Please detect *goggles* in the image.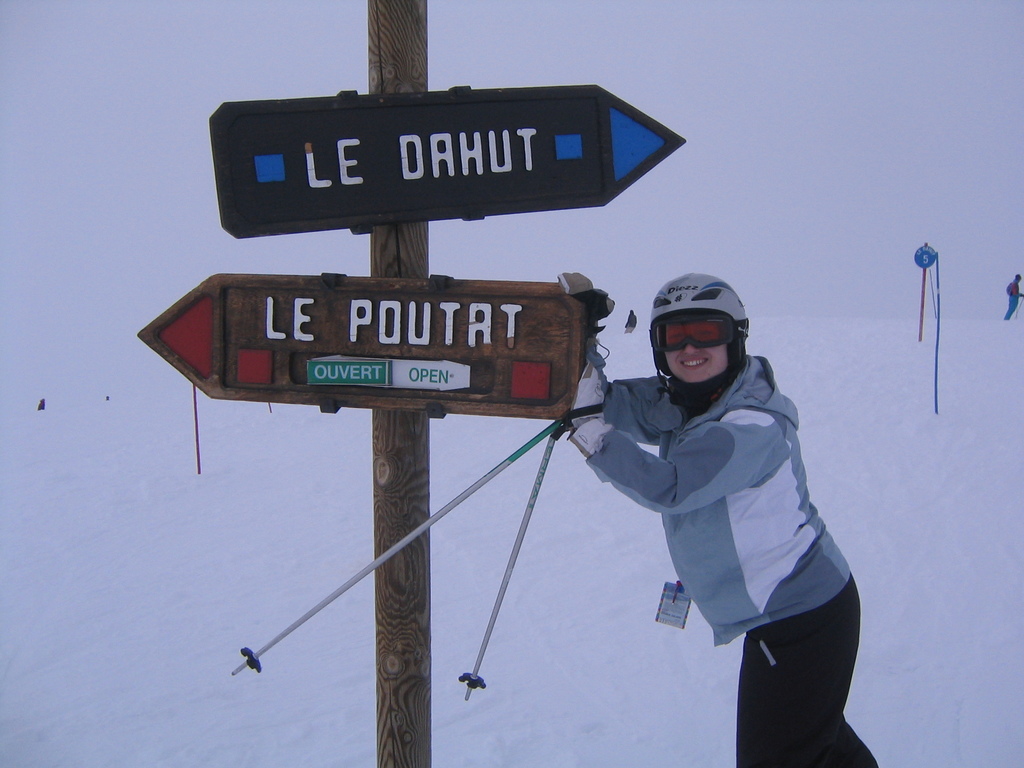
647, 310, 739, 352.
